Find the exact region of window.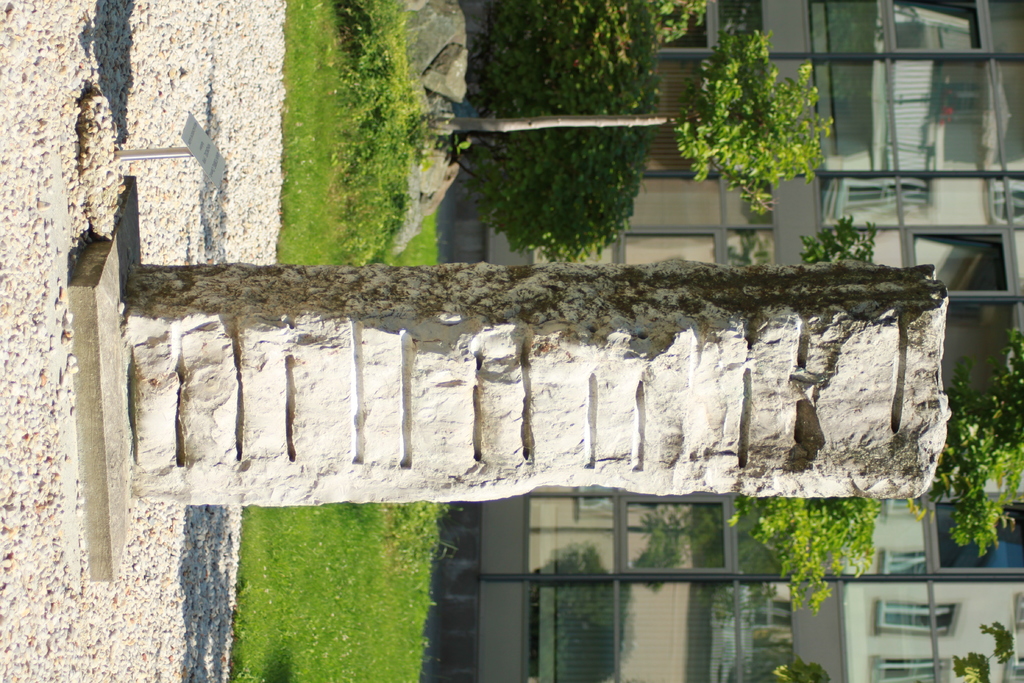
Exact region: Rect(877, 604, 961, 634).
